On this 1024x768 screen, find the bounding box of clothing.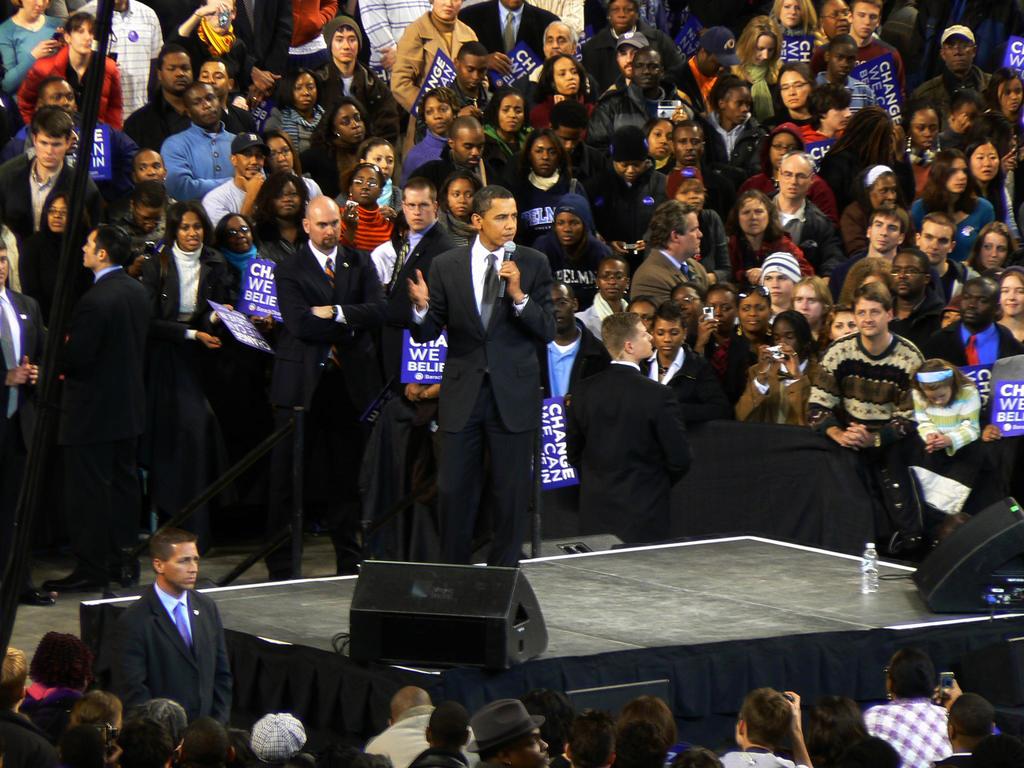
Bounding box: (65,269,150,557).
